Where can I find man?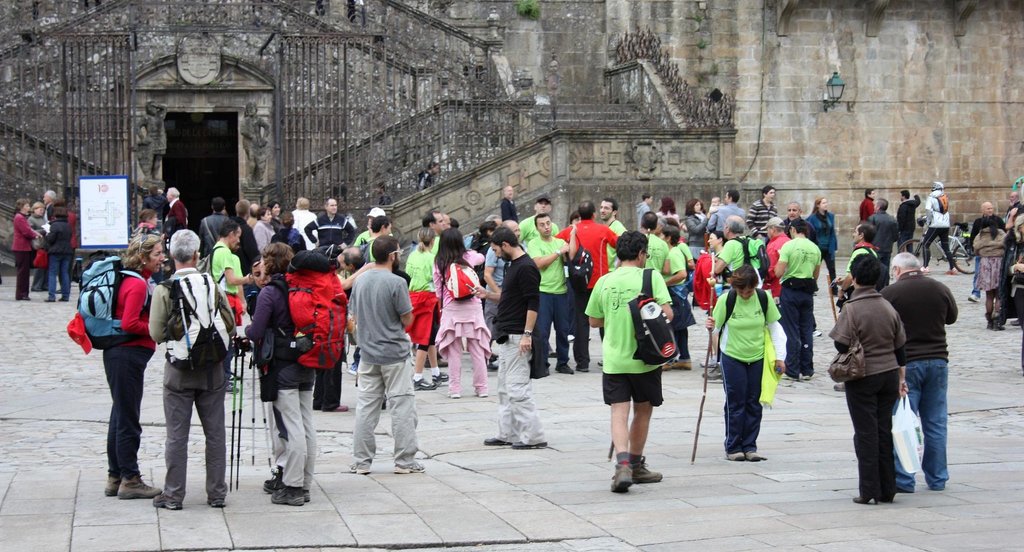
You can find it at 201,200,228,254.
